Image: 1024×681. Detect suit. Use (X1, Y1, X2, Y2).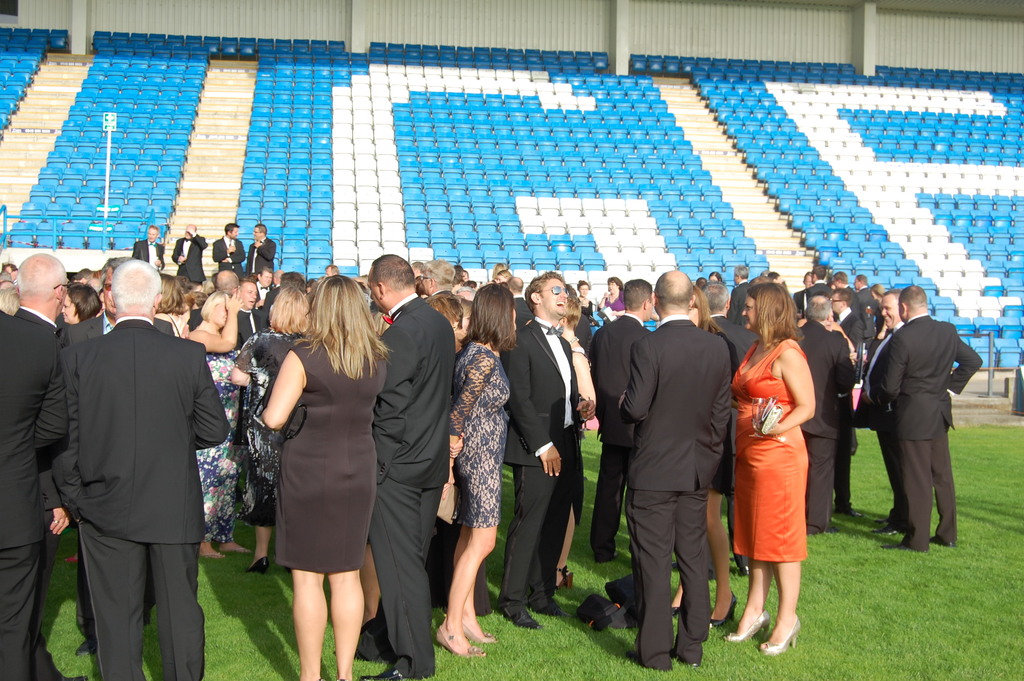
(588, 313, 651, 557).
